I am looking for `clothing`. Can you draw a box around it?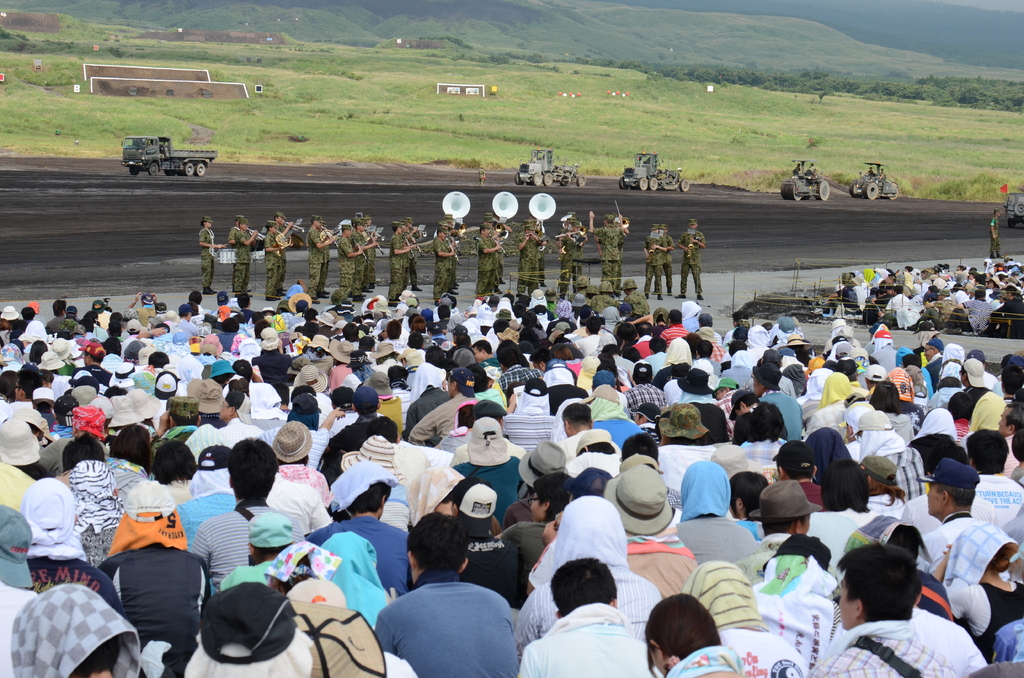
Sure, the bounding box is (x1=915, y1=514, x2=973, y2=577).
